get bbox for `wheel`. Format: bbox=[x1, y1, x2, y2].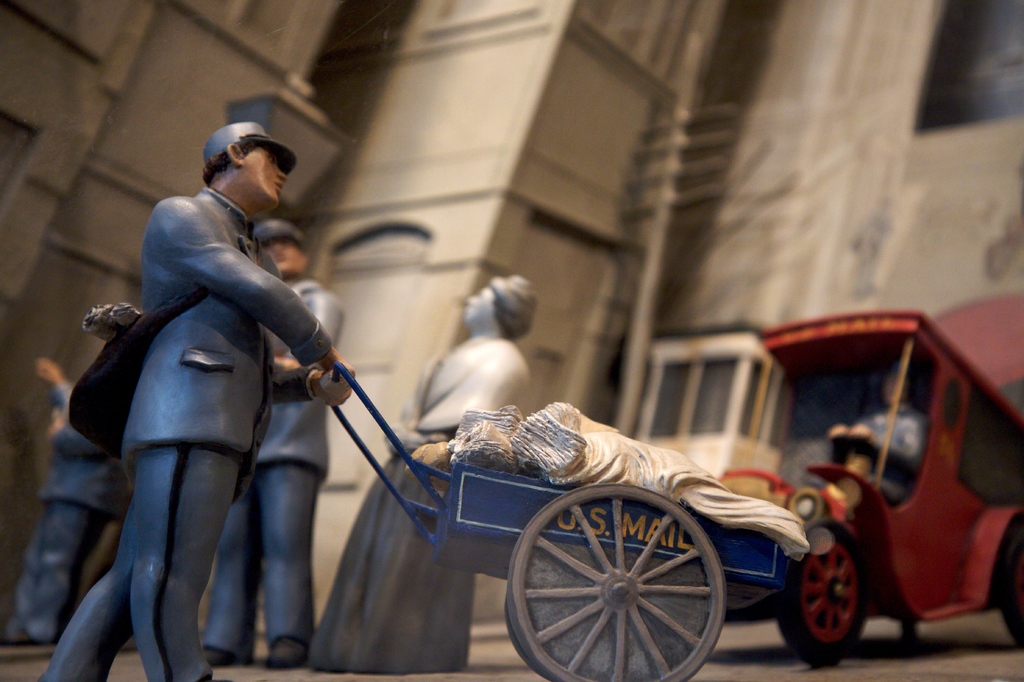
bbox=[1001, 531, 1023, 646].
